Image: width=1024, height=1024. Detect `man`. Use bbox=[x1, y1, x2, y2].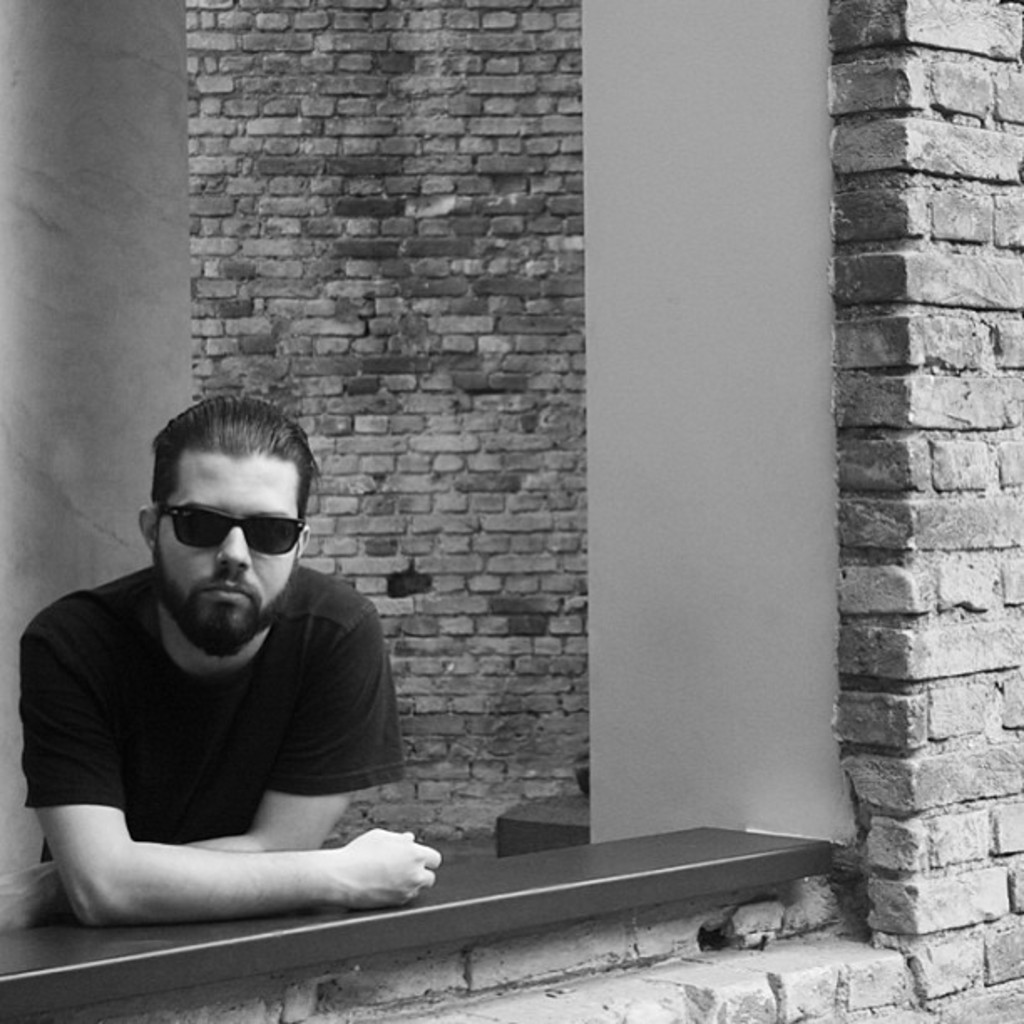
bbox=[18, 433, 452, 957].
